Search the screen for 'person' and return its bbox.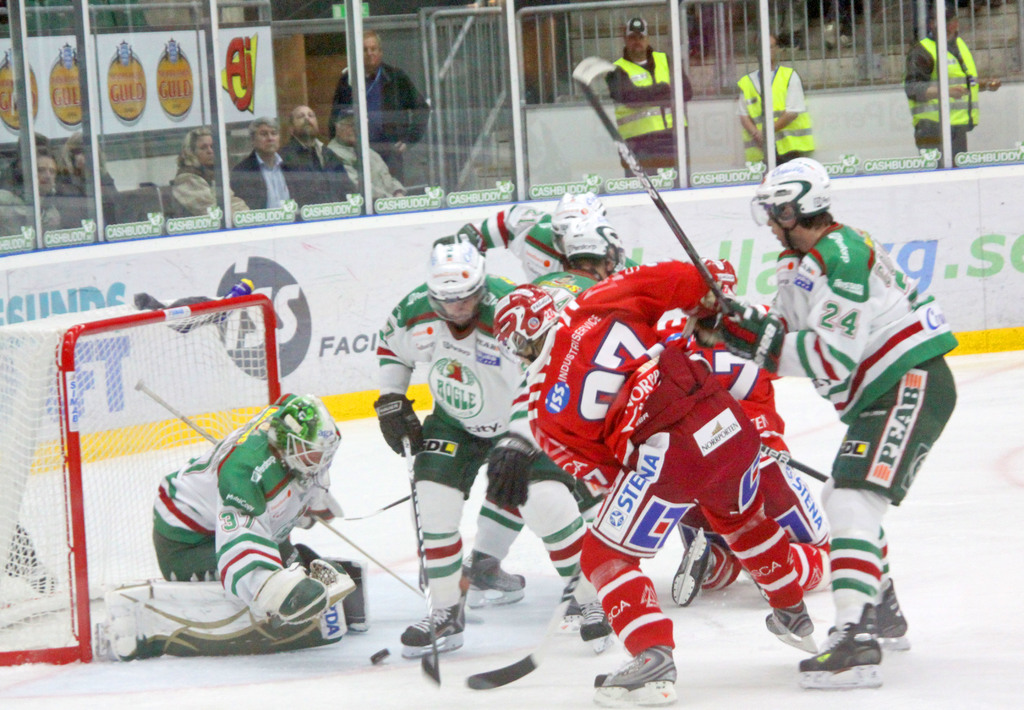
Found: <bbox>492, 269, 820, 709</bbox>.
